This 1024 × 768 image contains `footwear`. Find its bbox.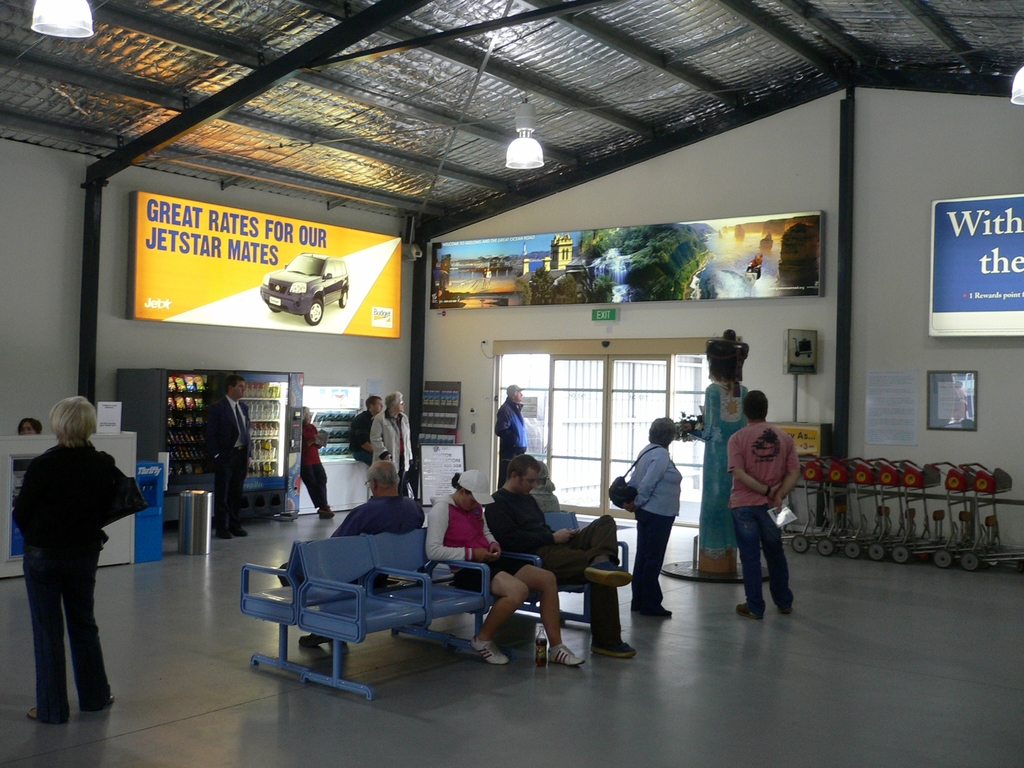
27:708:62:724.
